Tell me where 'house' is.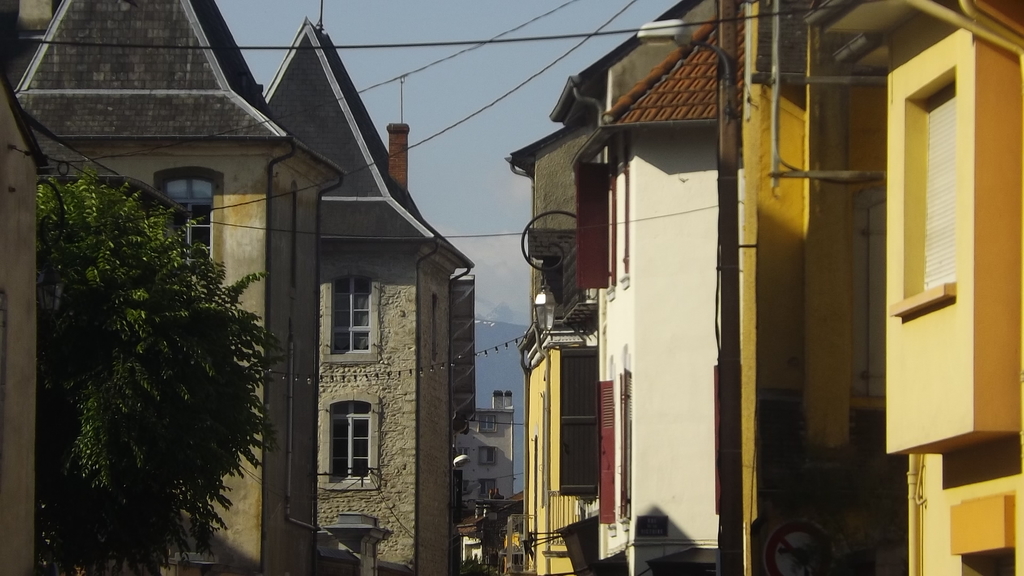
'house' is at 516,0,697,575.
